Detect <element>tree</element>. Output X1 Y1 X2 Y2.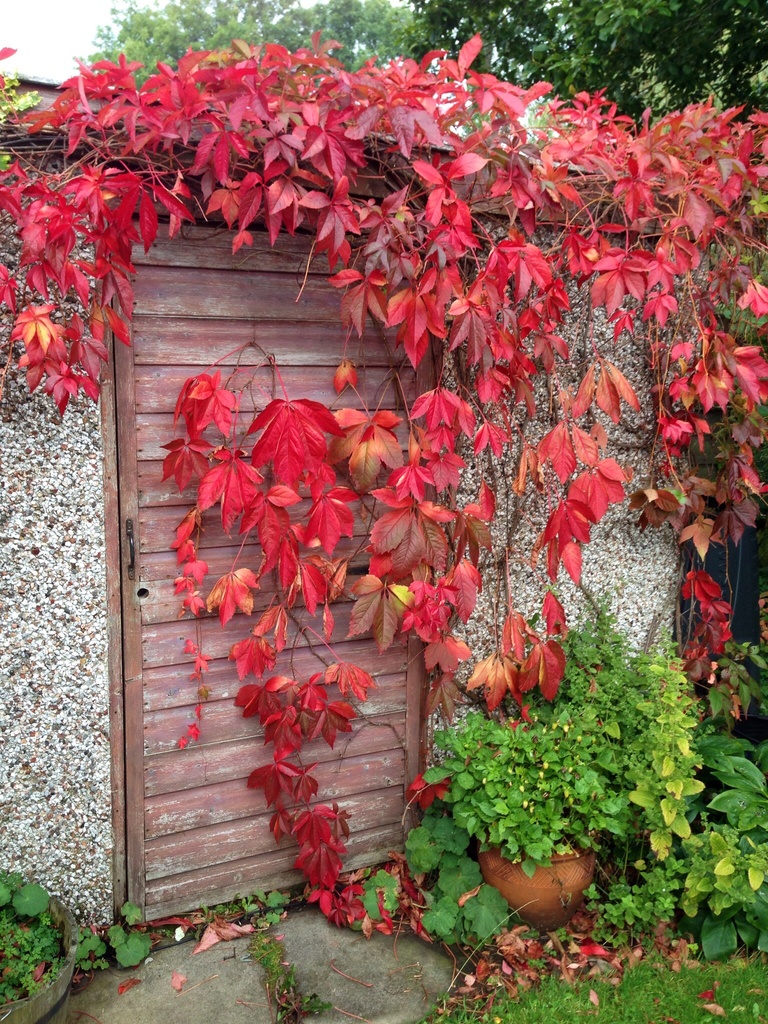
272 0 415 68.
